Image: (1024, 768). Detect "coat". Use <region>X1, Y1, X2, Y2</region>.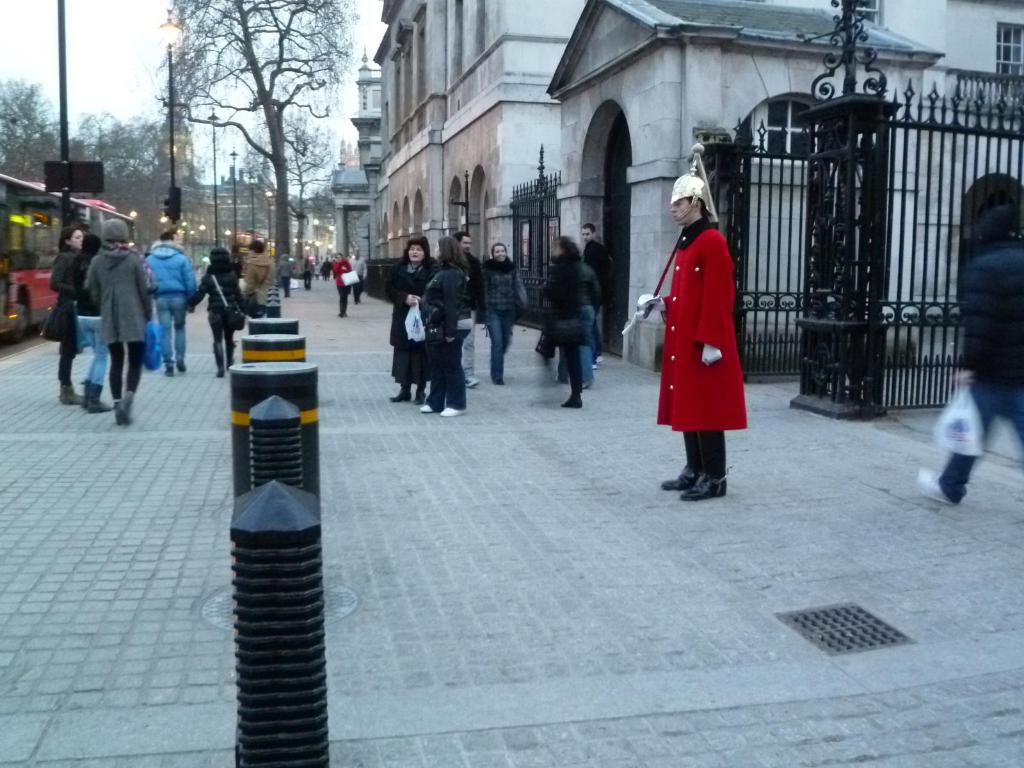
<region>969, 240, 1020, 387</region>.
